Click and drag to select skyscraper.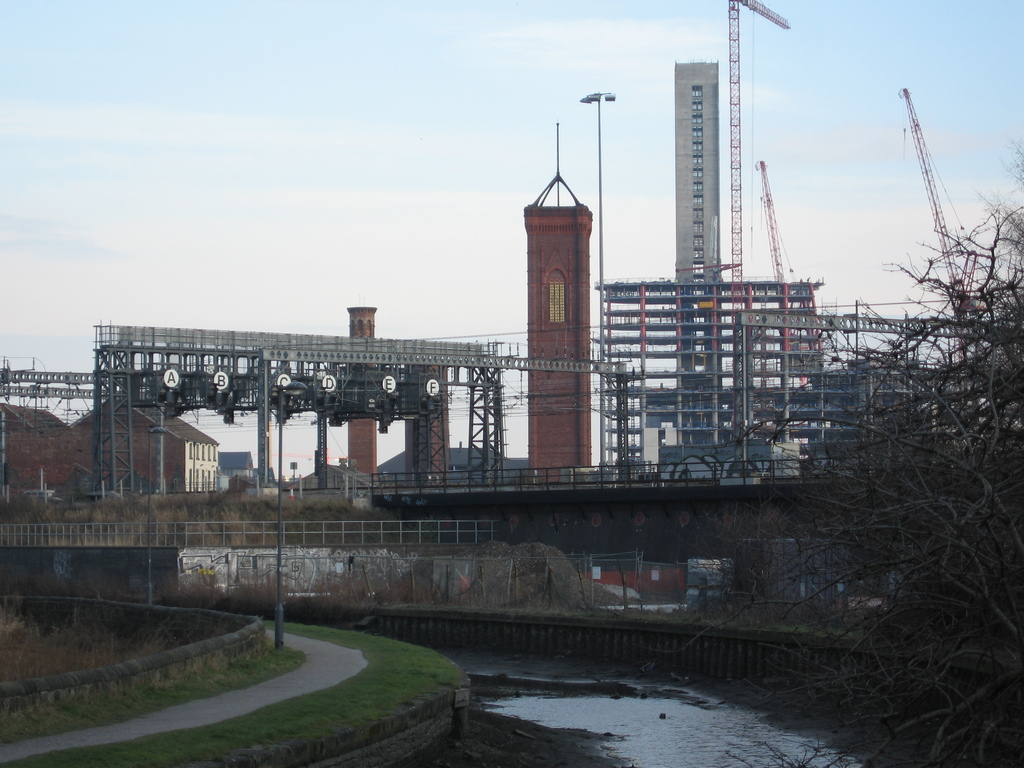
Selection: (585, 68, 831, 500).
